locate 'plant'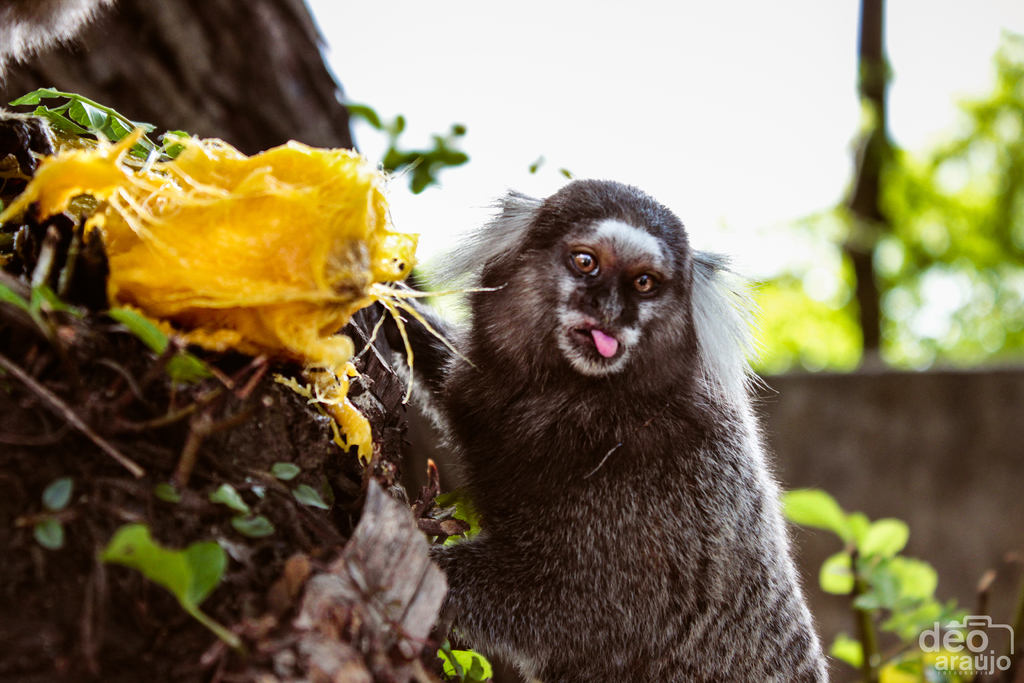
locate(13, 89, 200, 157)
